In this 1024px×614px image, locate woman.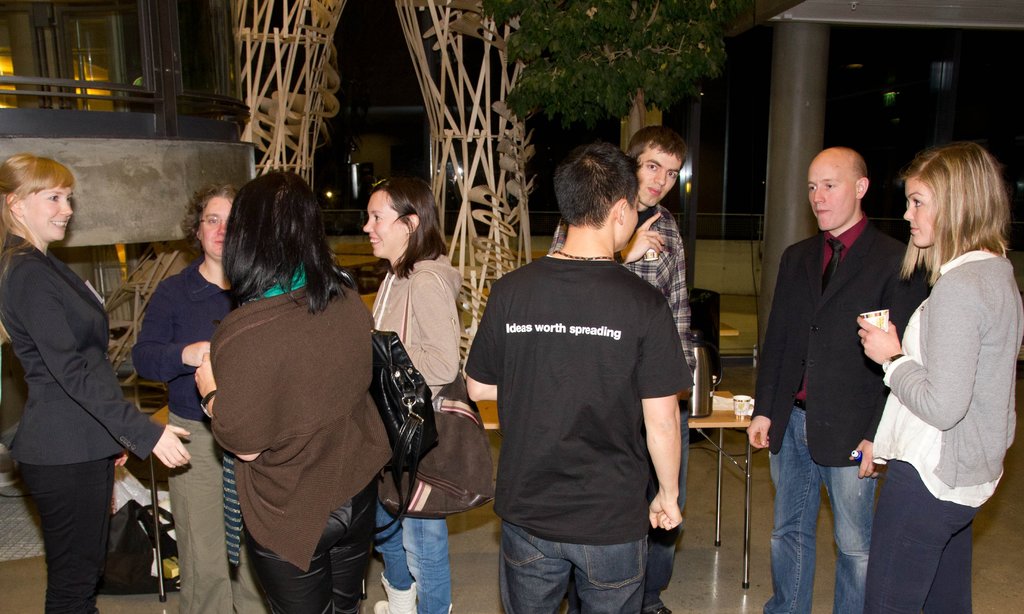
Bounding box: rect(0, 156, 191, 613).
